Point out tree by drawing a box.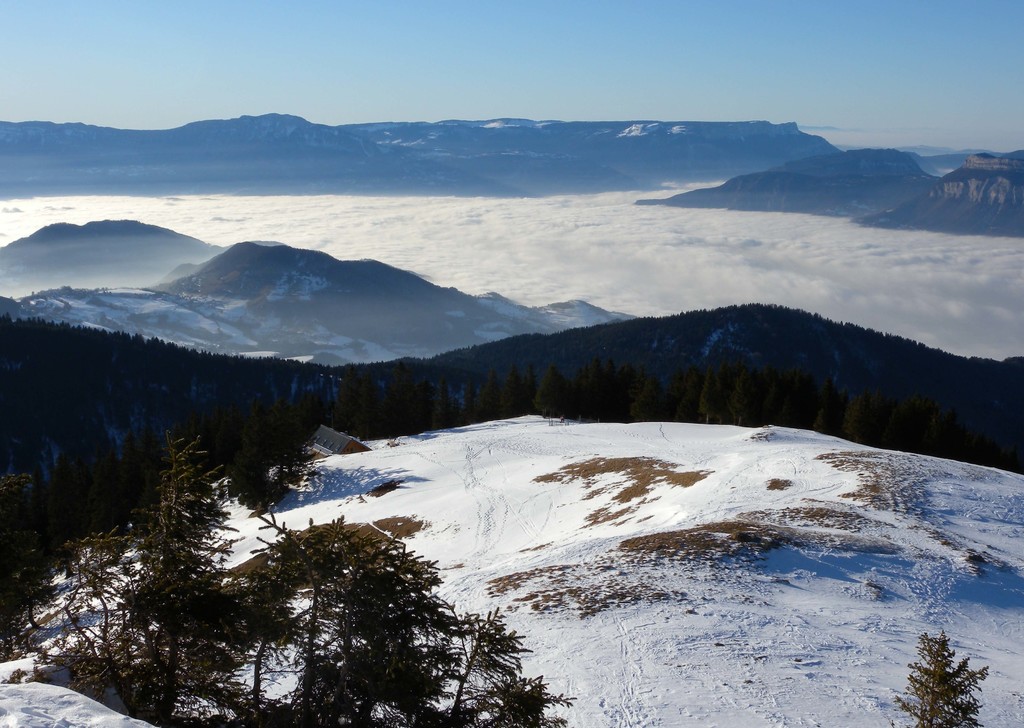
917 629 991 726.
